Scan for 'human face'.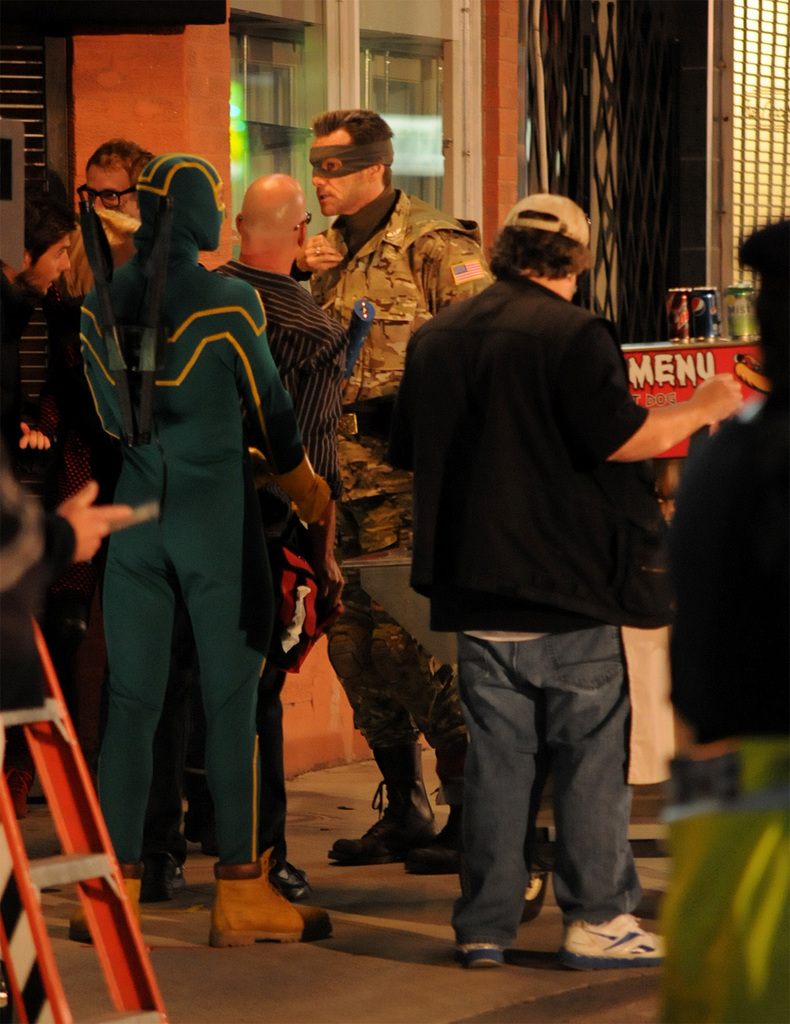
Scan result: select_region(315, 127, 369, 209).
